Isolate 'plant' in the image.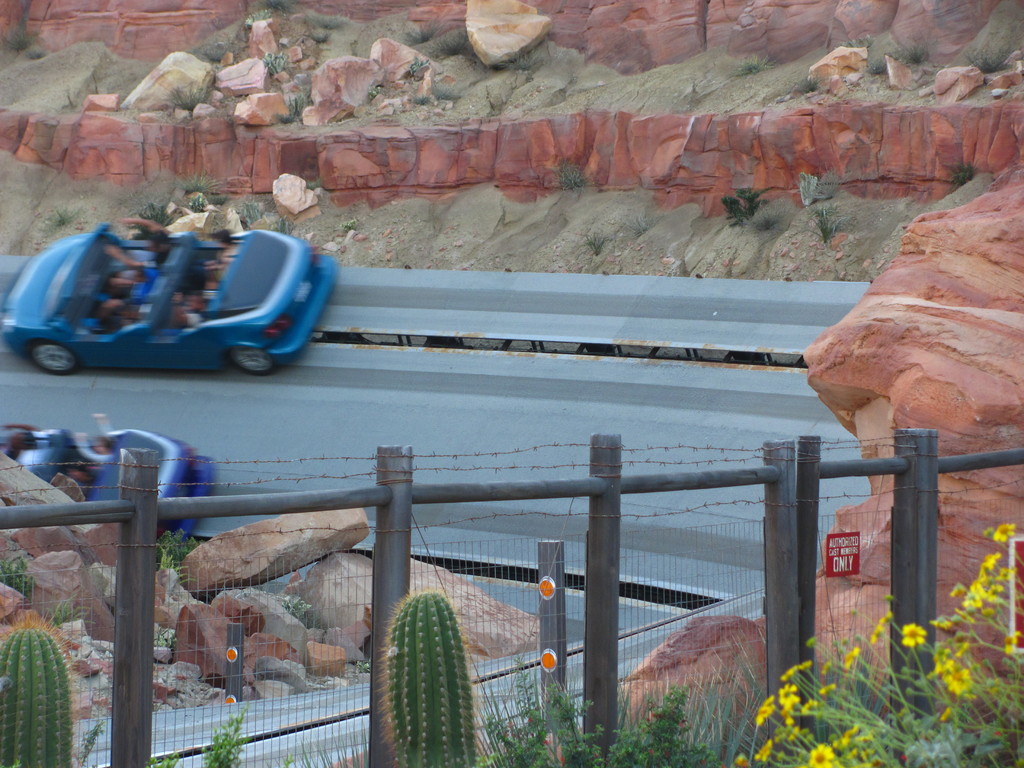
Isolated region: bbox=(425, 76, 461, 102).
